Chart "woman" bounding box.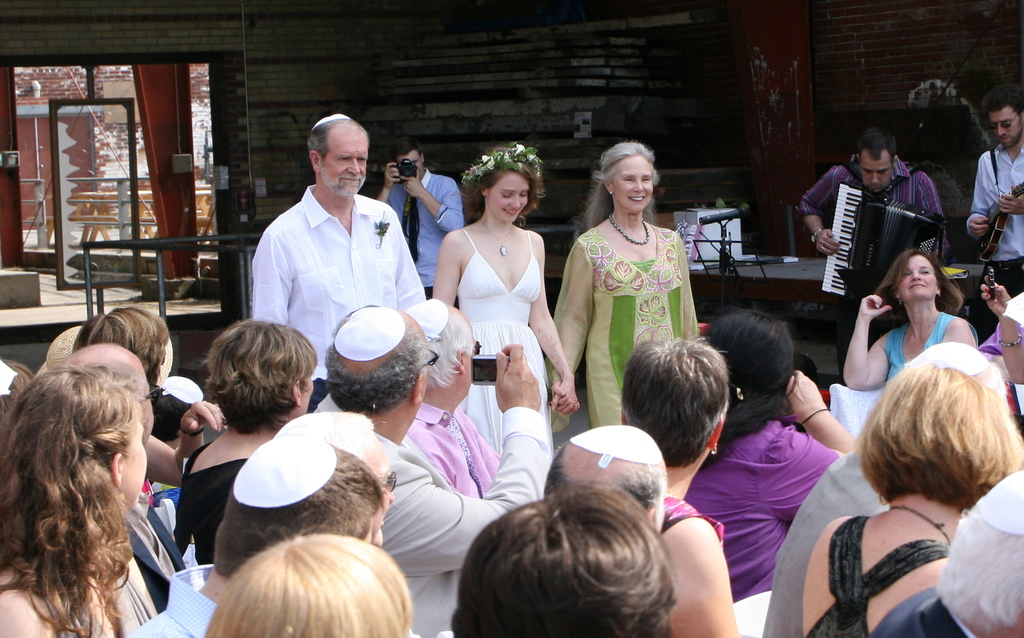
Charted: {"x1": 845, "y1": 248, "x2": 983, "y2": 393}.
